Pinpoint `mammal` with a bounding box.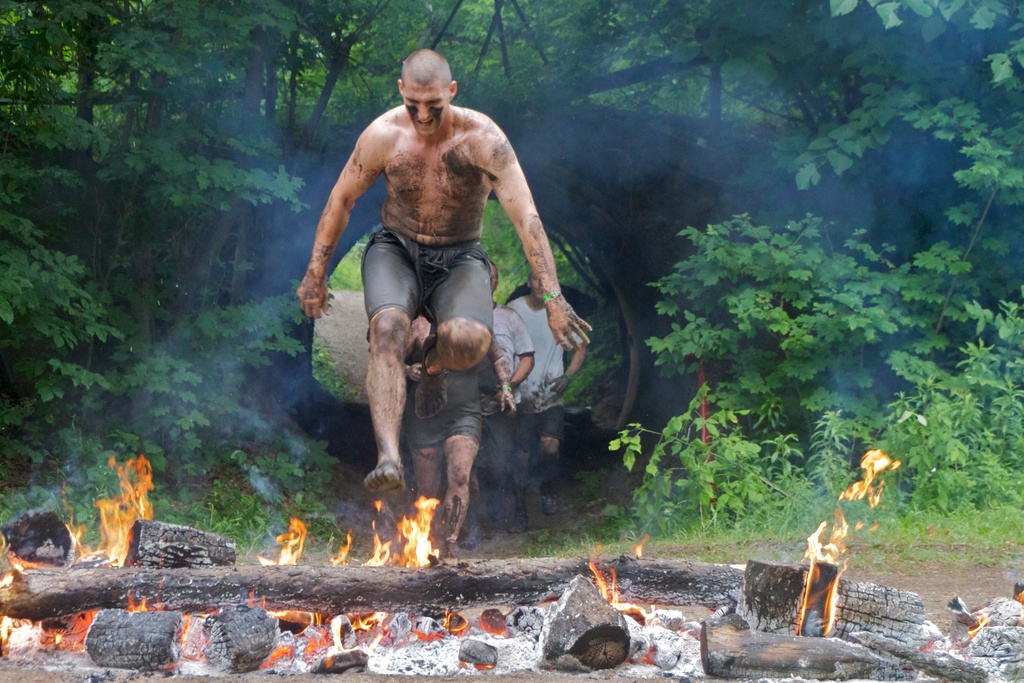
rect(366, 315, 518, 556).
